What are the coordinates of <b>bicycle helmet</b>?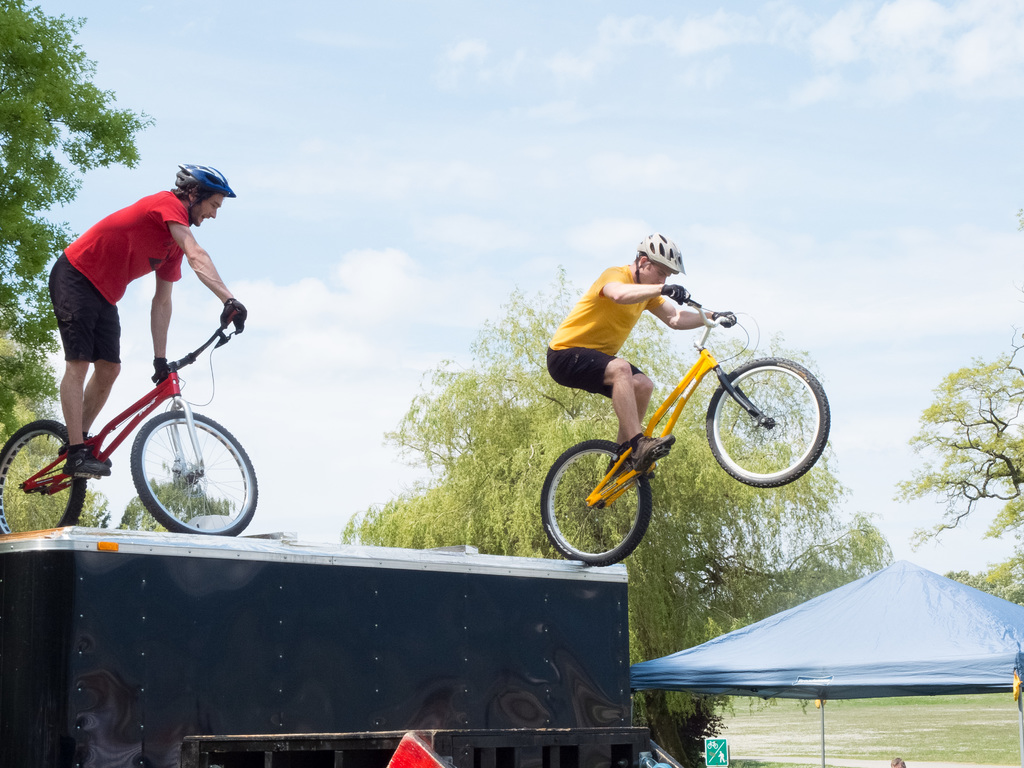
[179,166,231,198].
